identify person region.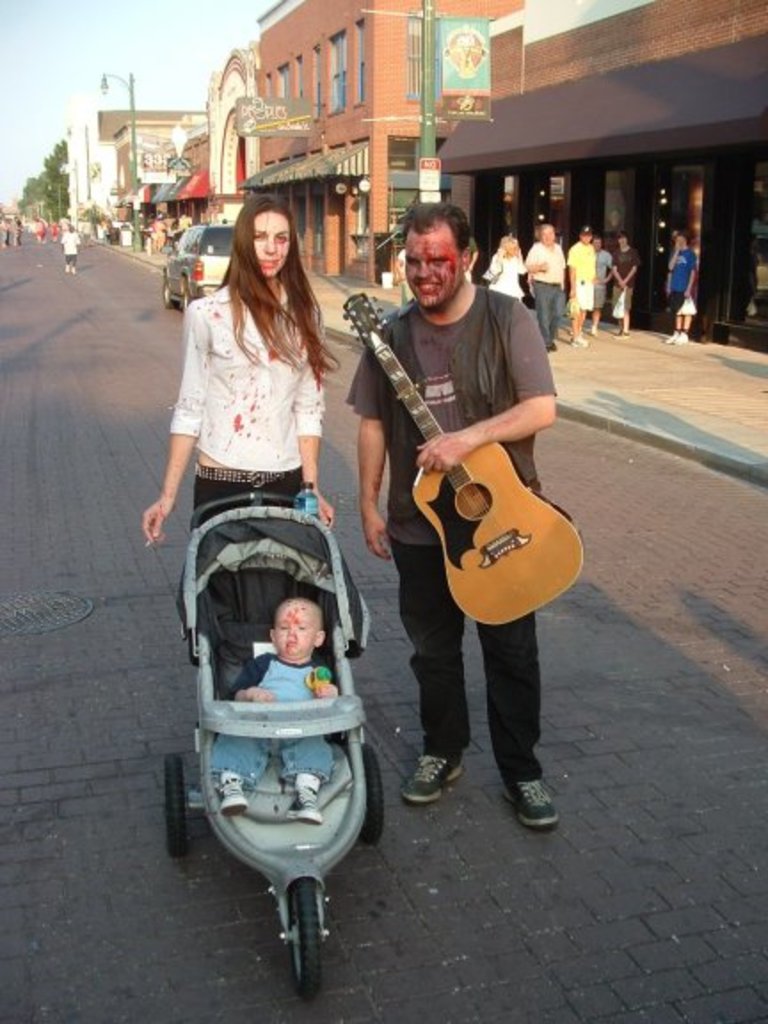
Region: <box>341,164,571,807</box>.
